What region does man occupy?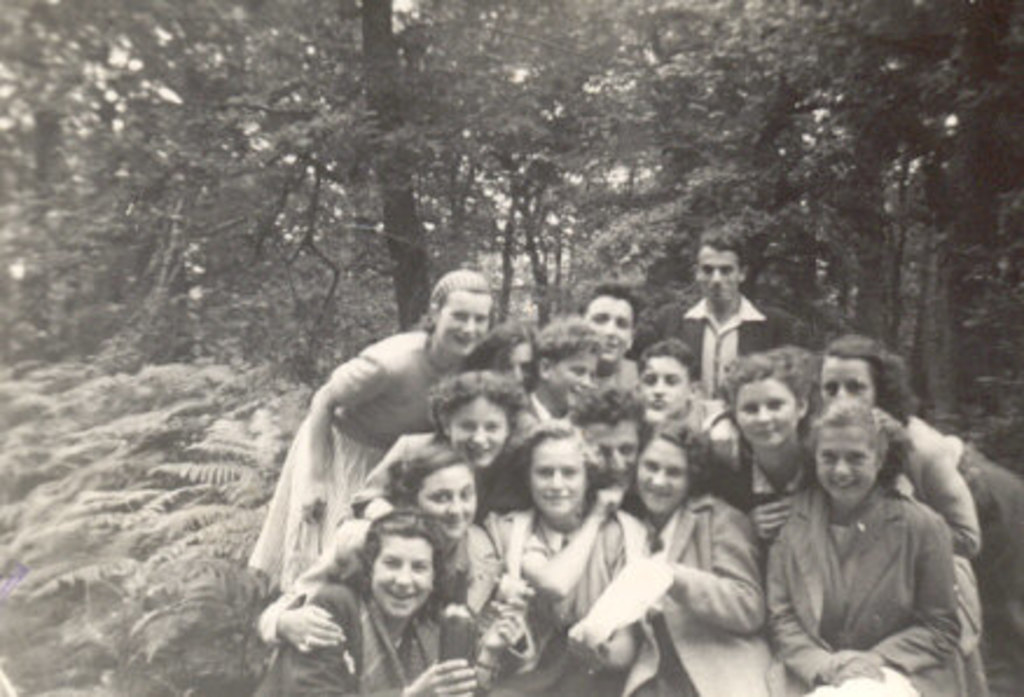
bbox(561, 388, 648, 491).
